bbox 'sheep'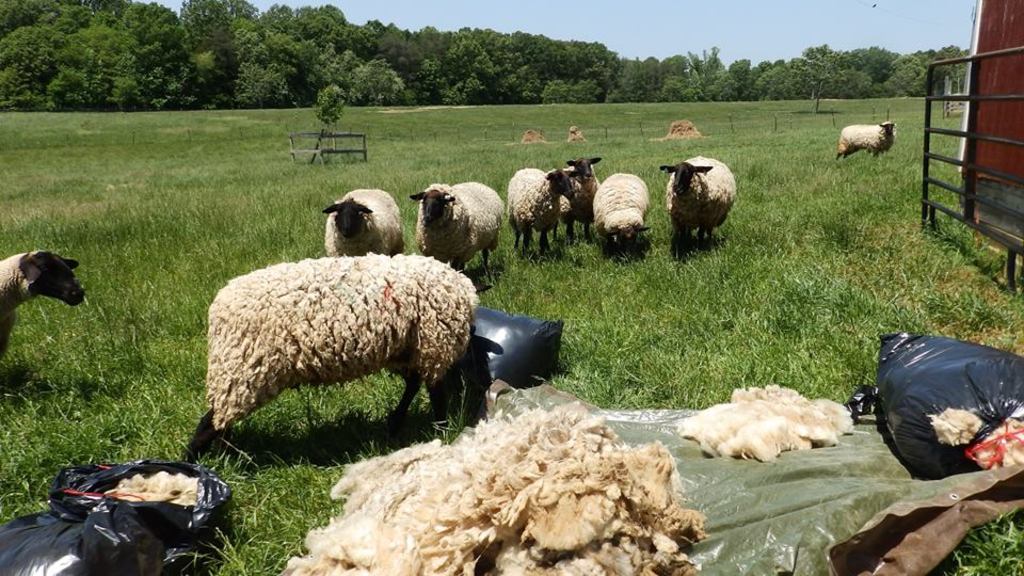
pyautogui.locateOnScreen(0, 254, 87, 364)
